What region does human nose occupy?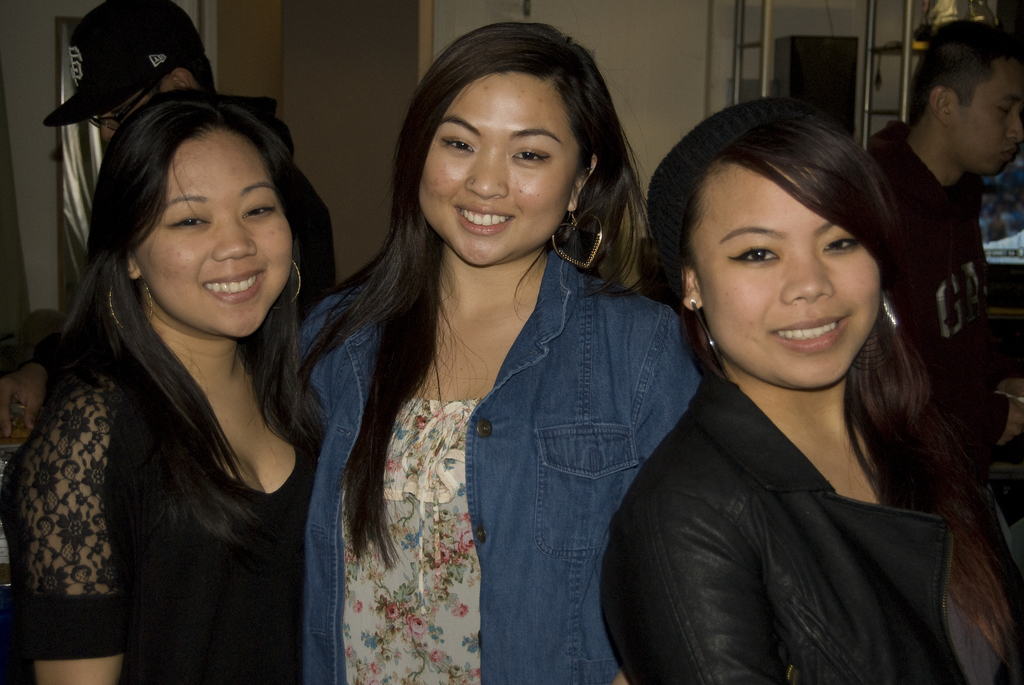
pyautogui.locateOnScreen(211, 214, 260, 264).
